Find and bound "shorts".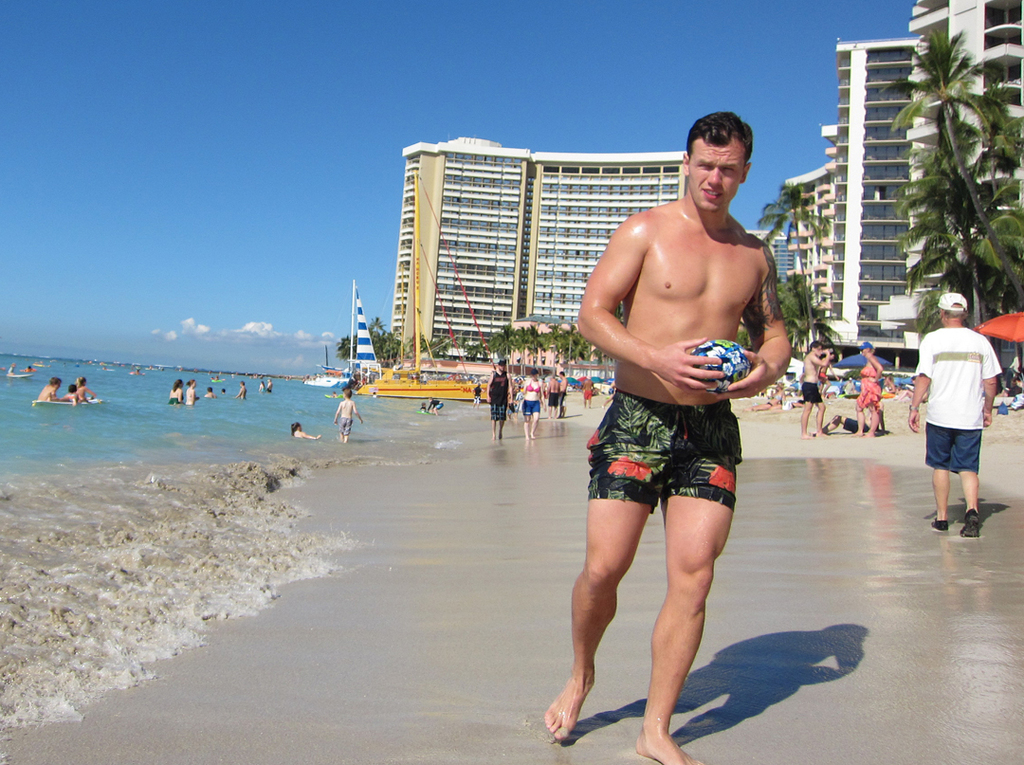
Bound: 475/395/480/403.
